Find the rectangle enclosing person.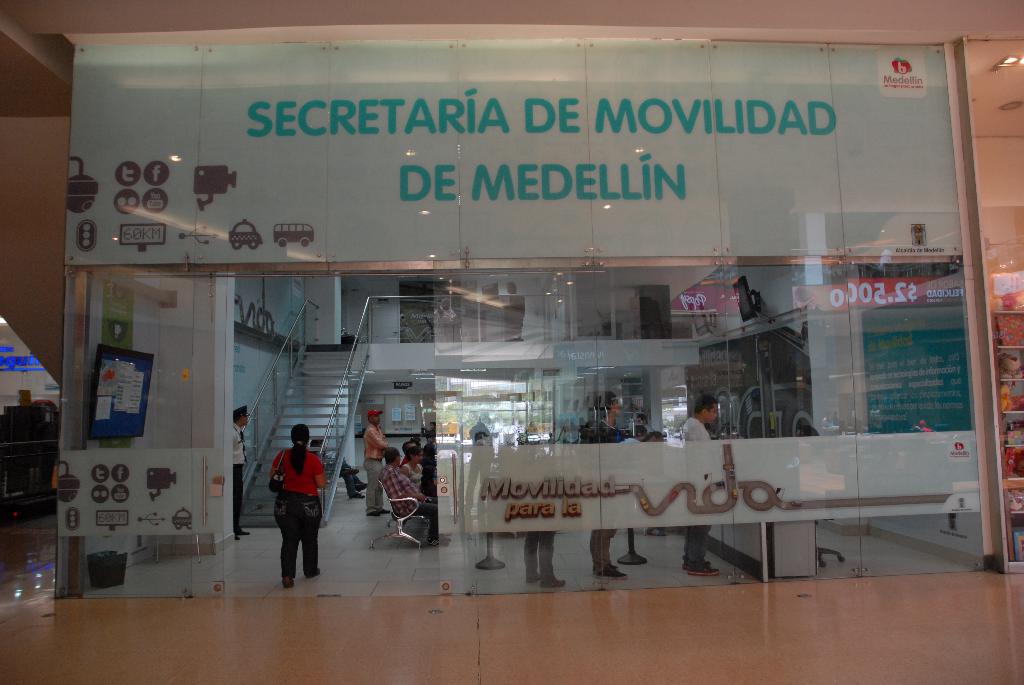
<box>258,410,324,580</box>.
